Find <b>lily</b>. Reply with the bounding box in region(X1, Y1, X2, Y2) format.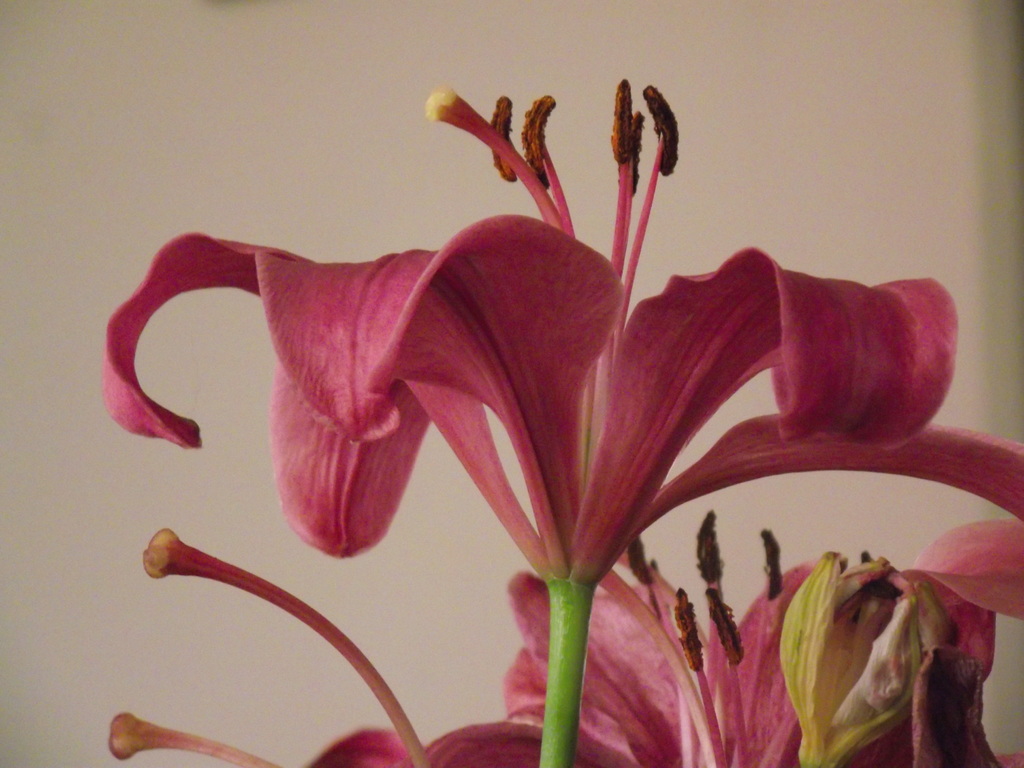
region(103, 76, 1023, 610).
